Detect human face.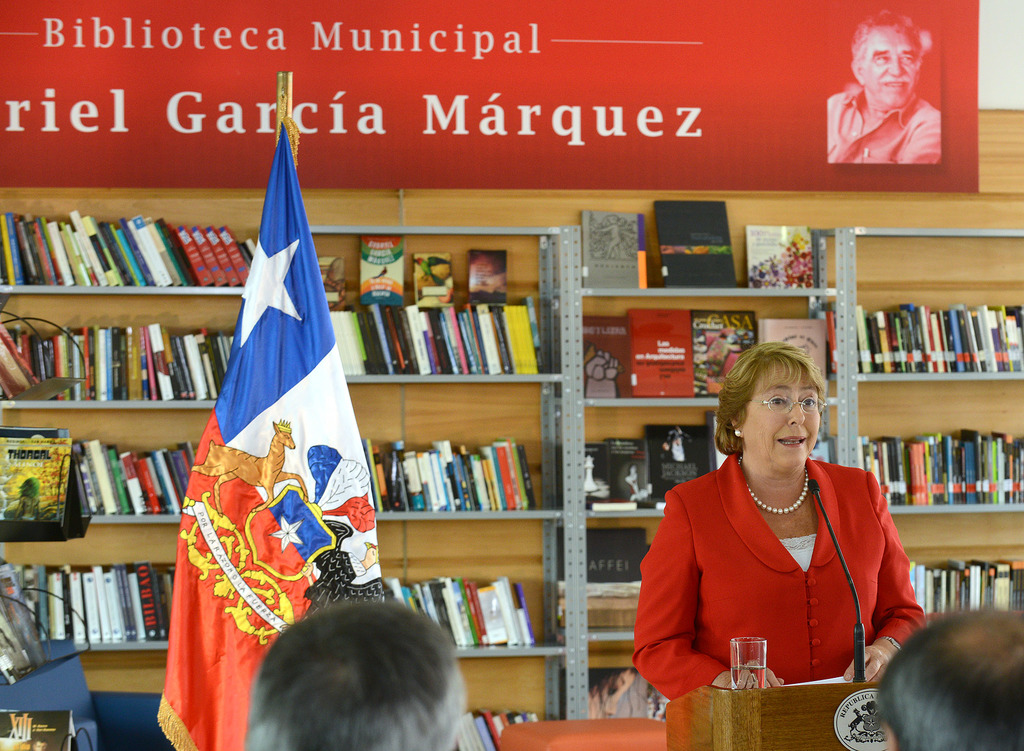
Detected at [left=742, top=360, right=822, bottom=472].
